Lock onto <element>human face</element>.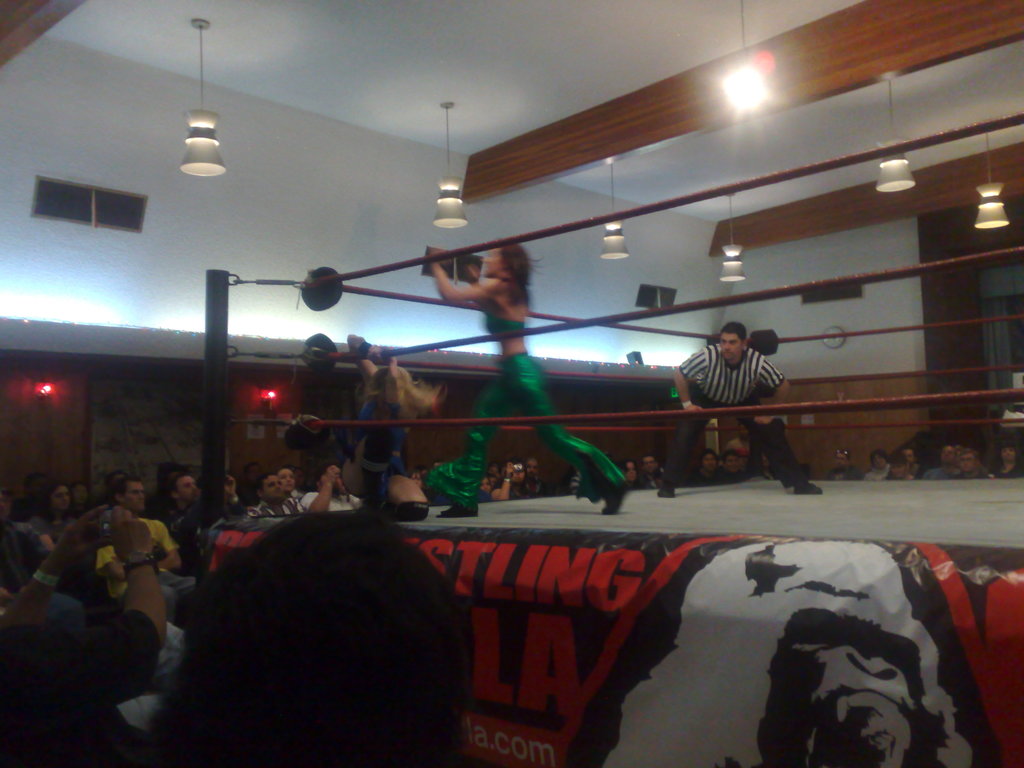
Locked: [54, 479, 78, 516].
